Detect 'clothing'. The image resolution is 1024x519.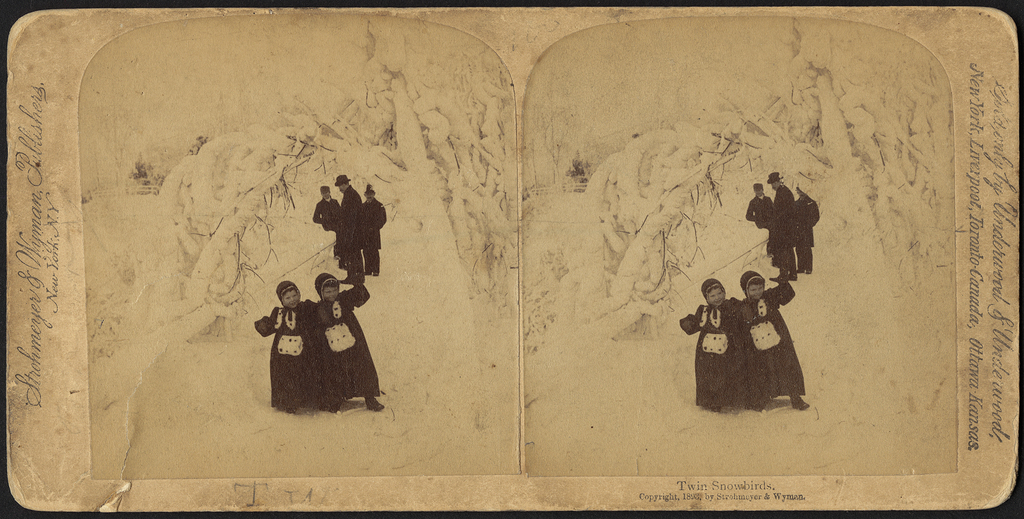
[794,195,824,277].
